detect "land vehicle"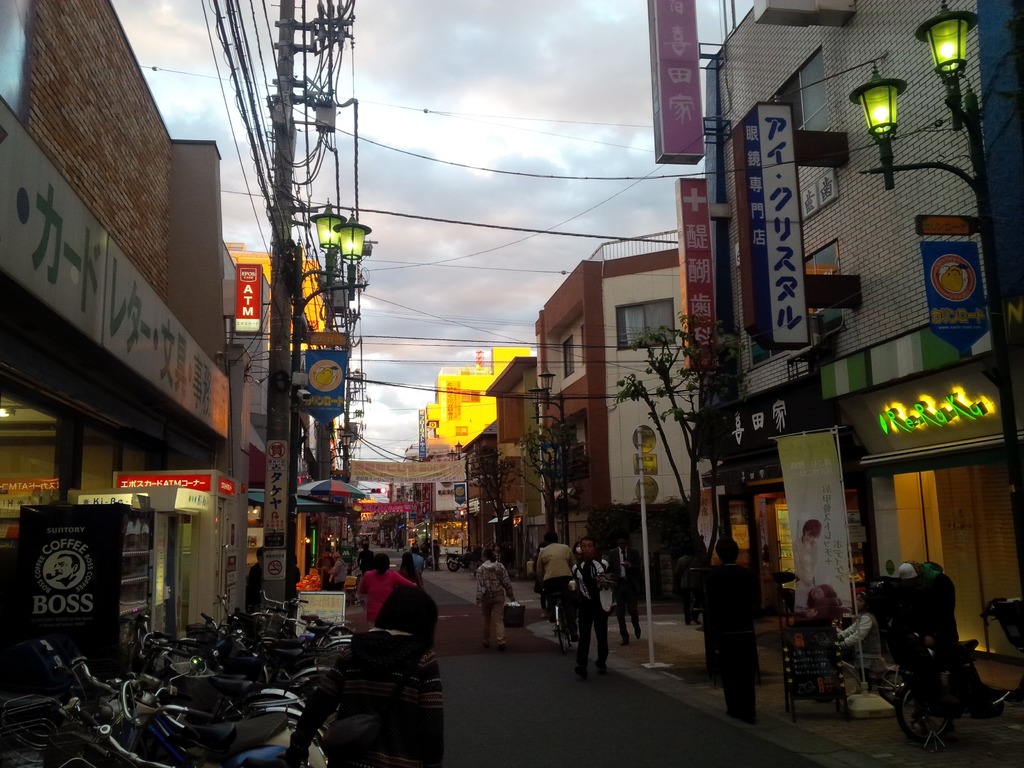
bbox=(529, 587, 582, 651)
